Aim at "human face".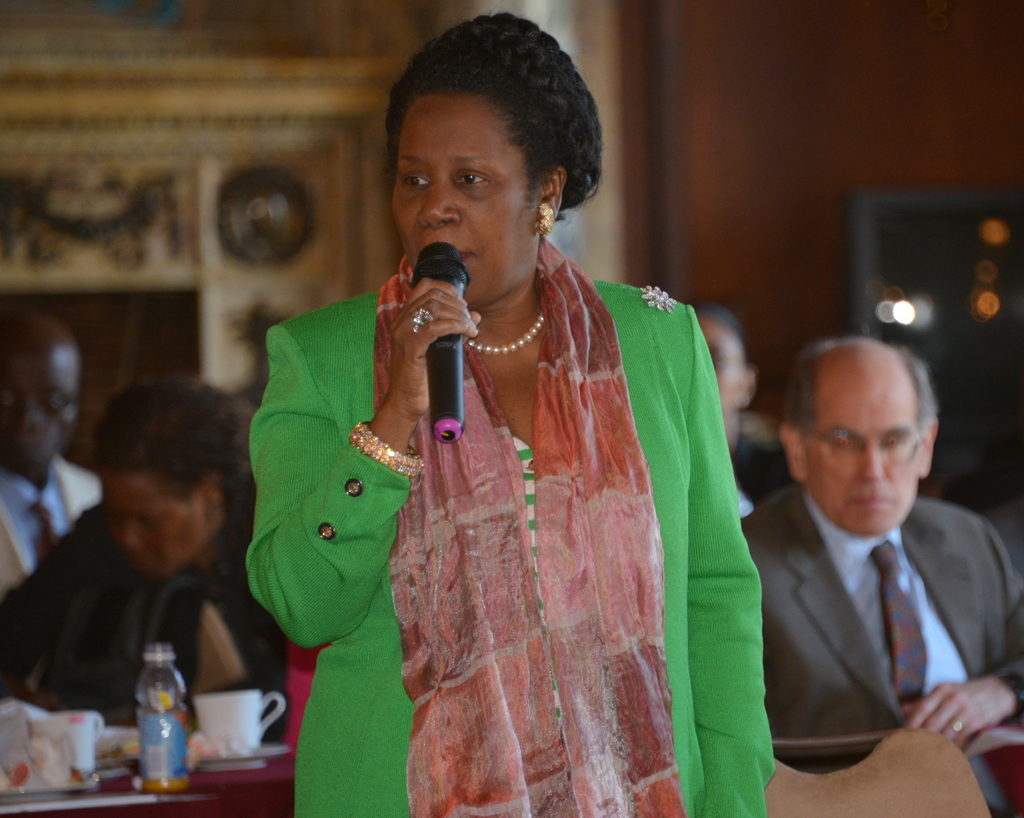
Aimed at [left=799, top=349, right=923, bottom=537].
